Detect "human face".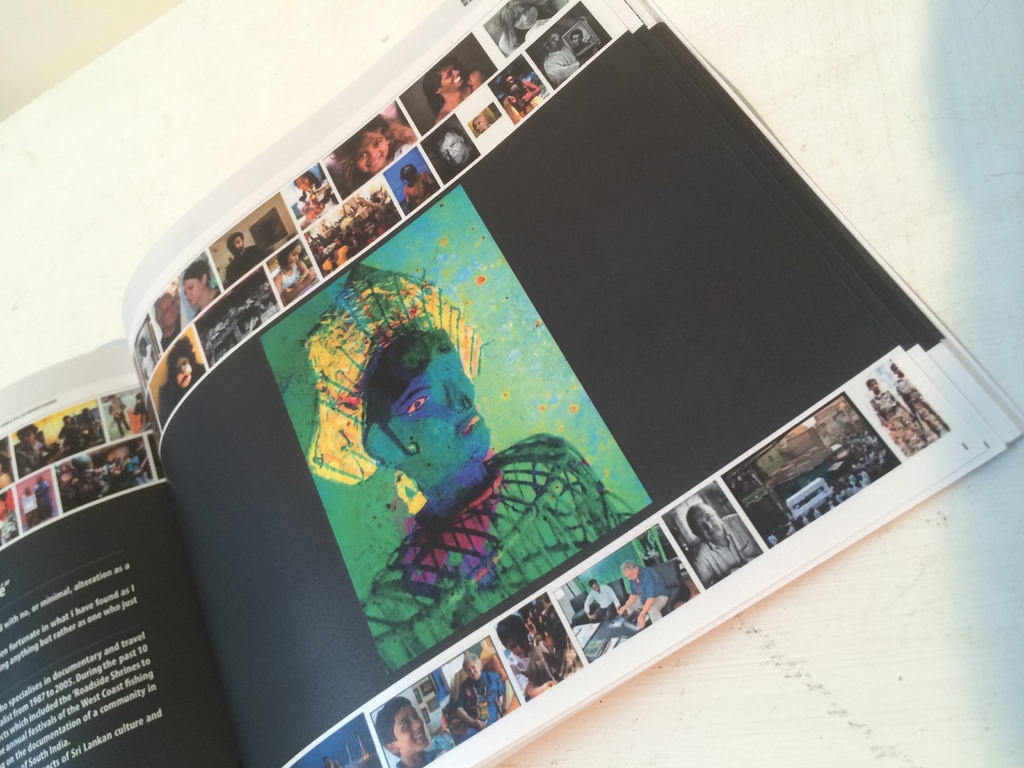
Detected at 626, 572, 636, 580.
